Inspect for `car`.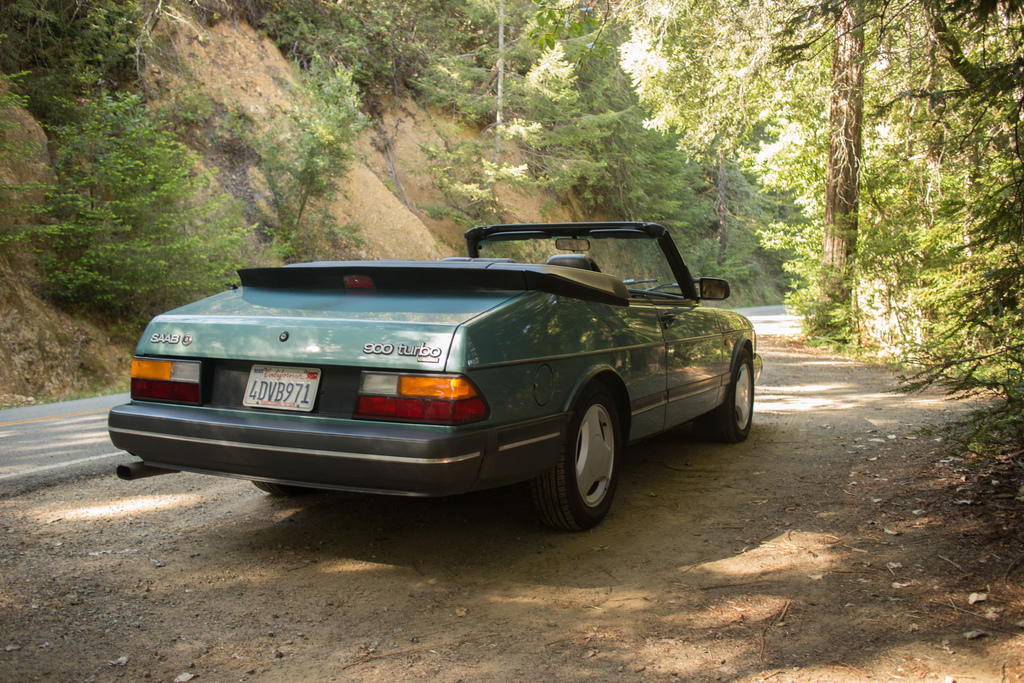
Inspection: [107, 236, 764, 546].
